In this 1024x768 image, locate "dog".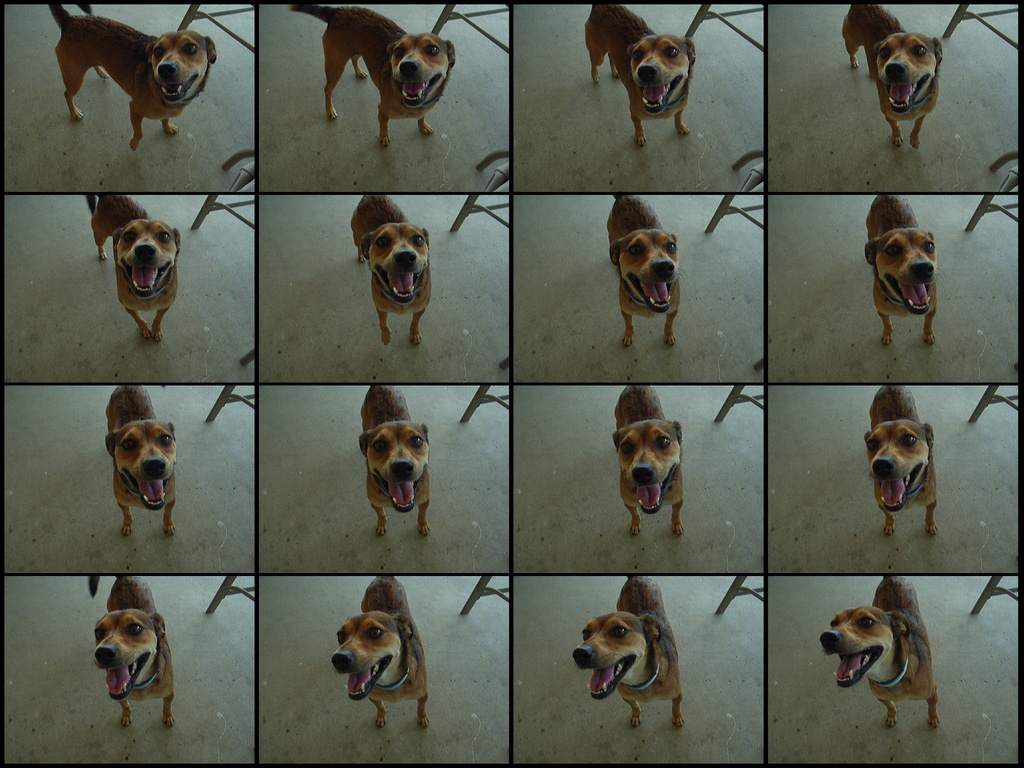
Bounding box: [86, 193, 181, 346].
